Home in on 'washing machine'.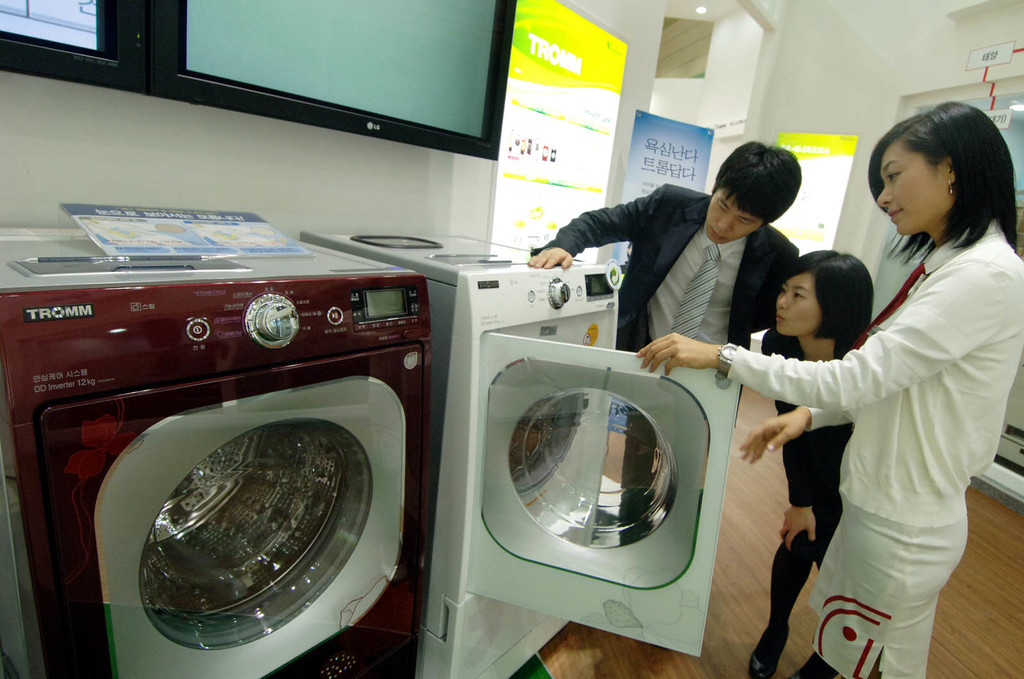
Homed in at pyautogui.locateOnScreen(0, 219, 431, 678).
